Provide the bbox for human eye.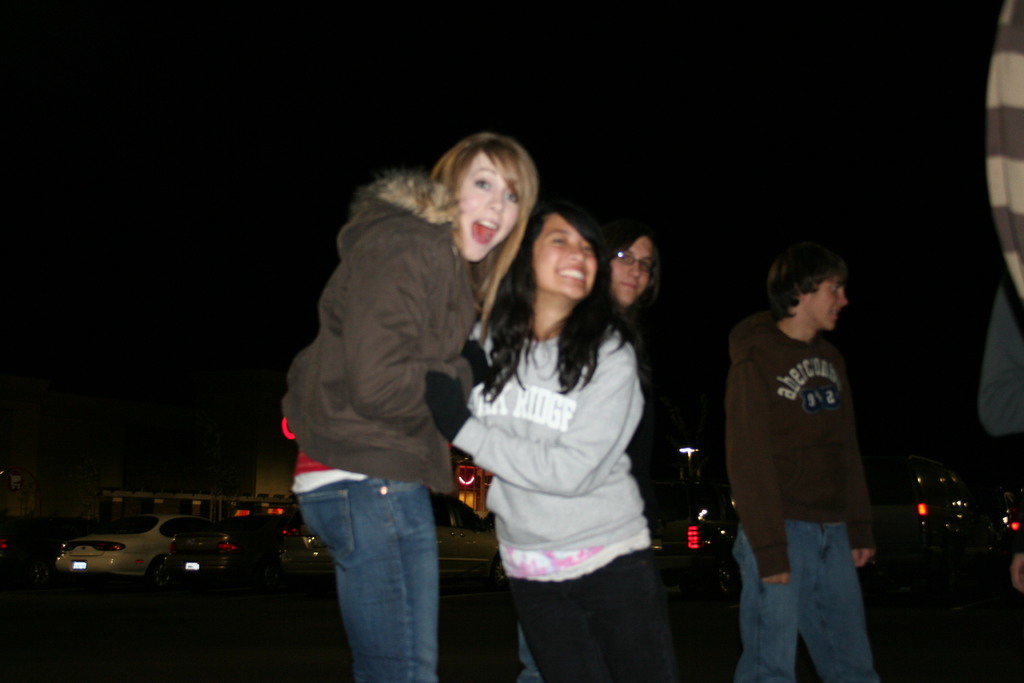
[x1=468, y1=178, x2=496, y2=190].
